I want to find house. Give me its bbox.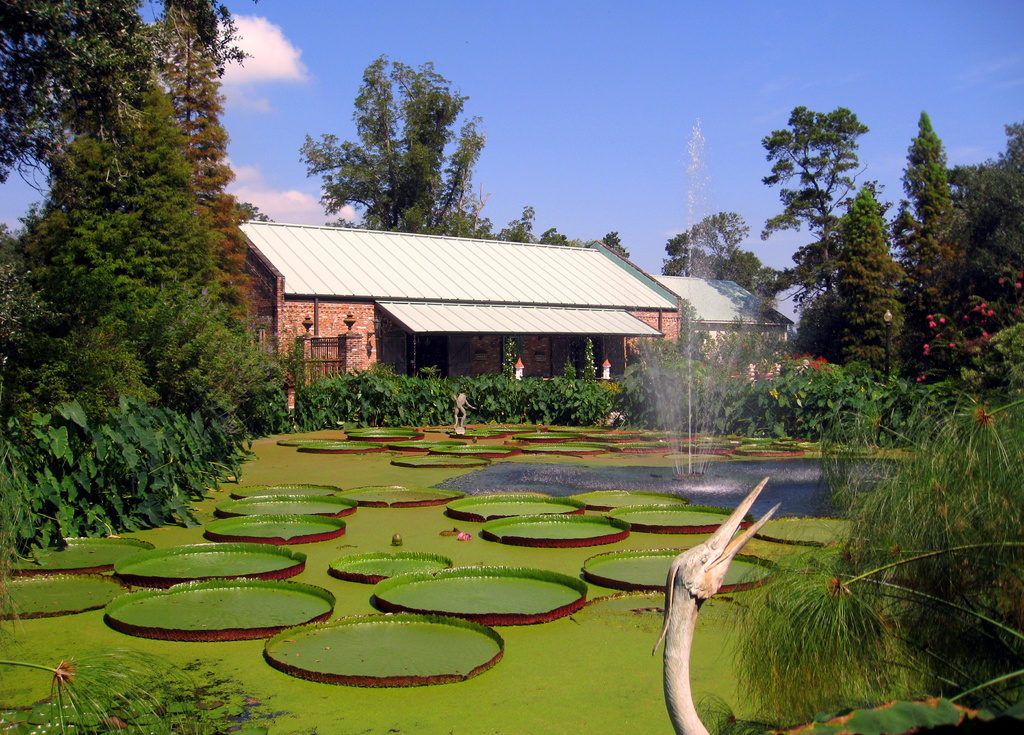
645, 277, 794, 365.
